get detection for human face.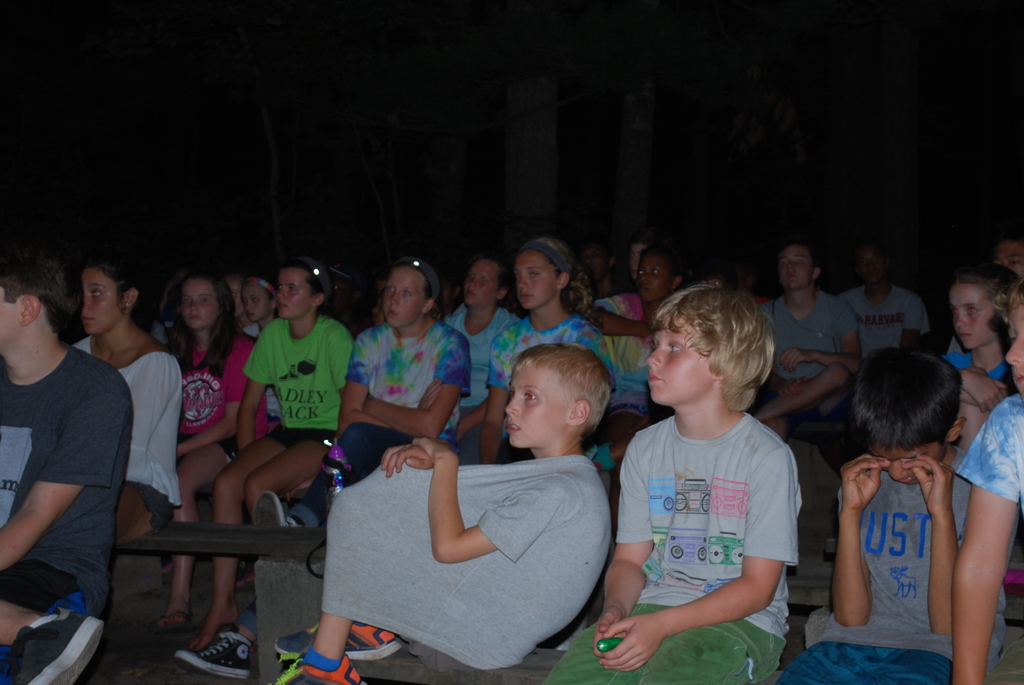
Detection: region(952, 284, 998, 356).
